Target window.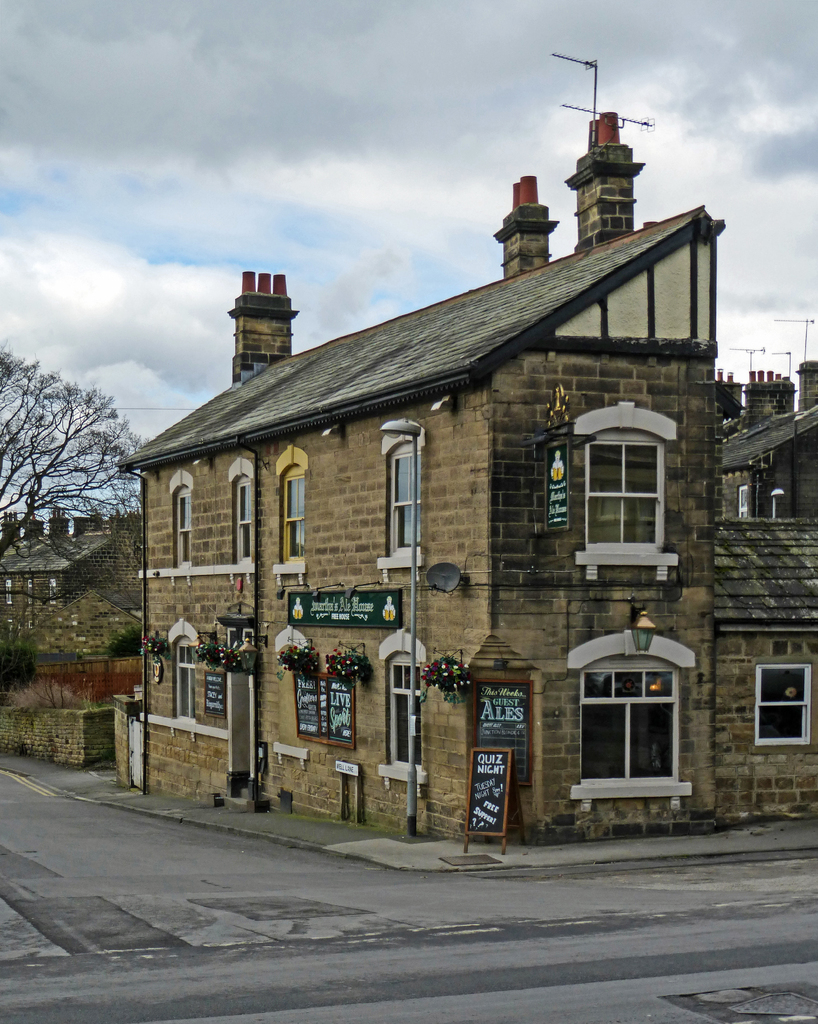
Target region: bbox=[758, 660, 814, 739].
